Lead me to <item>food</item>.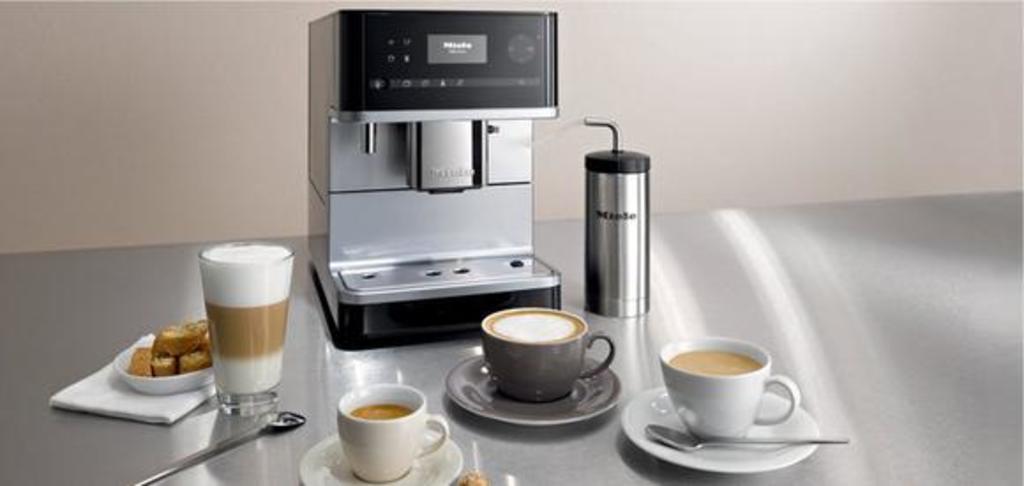
Lead to {"left": 125, "top": 343, "right": 155, "bottom": 378}.
